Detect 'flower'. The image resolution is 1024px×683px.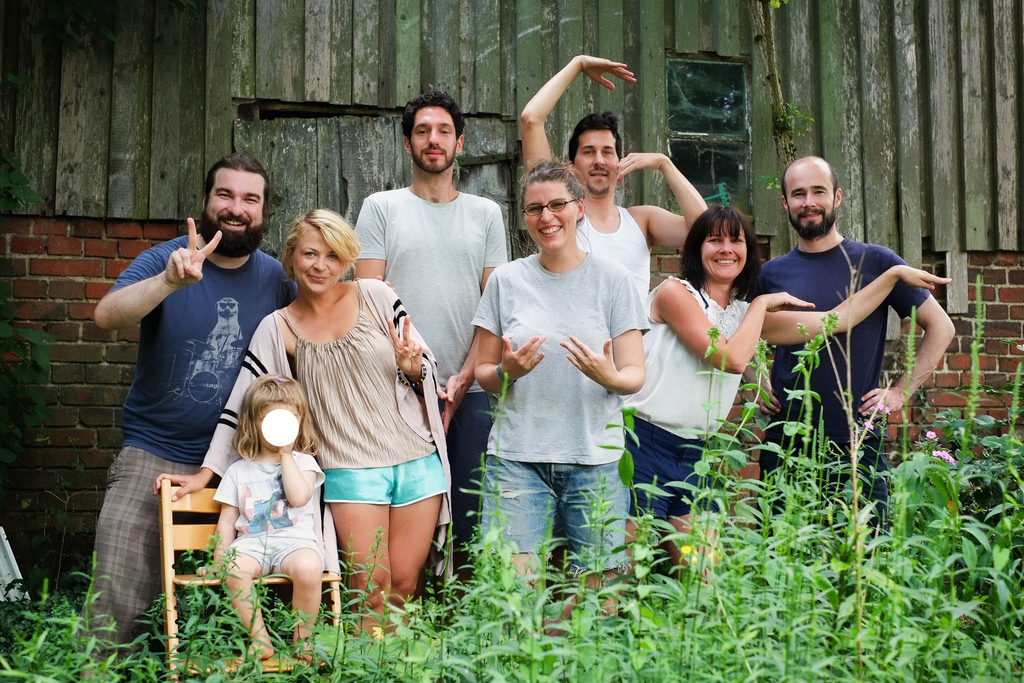
left=865, top=418, right=876, bottom=433.
